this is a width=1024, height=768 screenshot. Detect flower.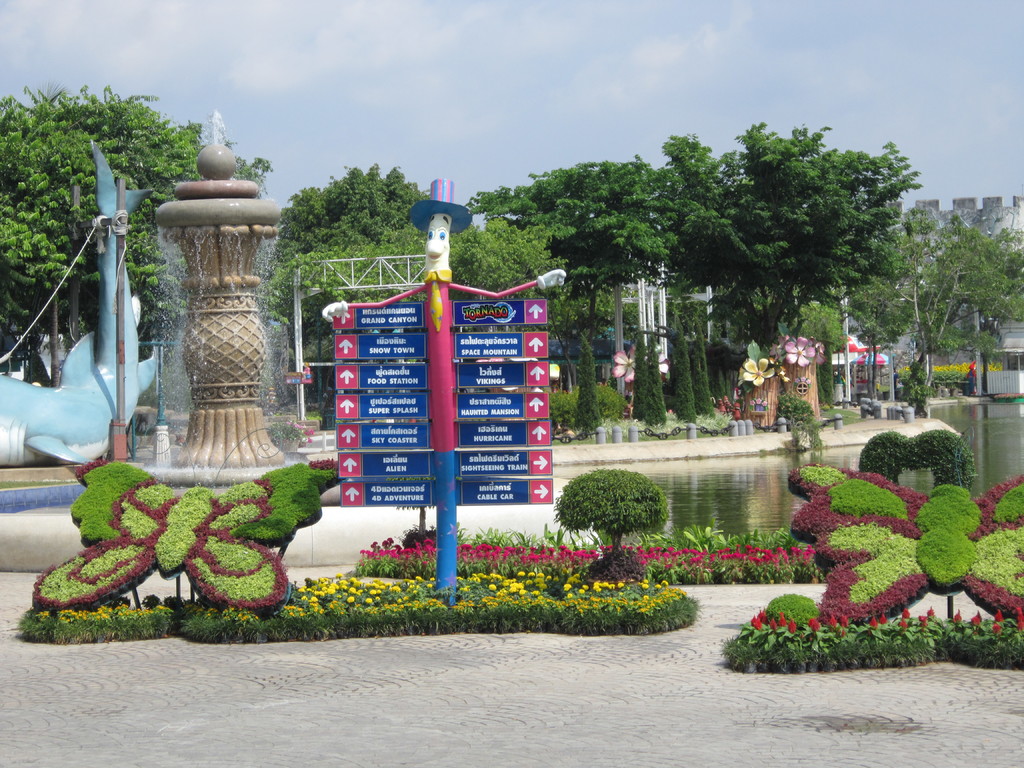
<bbox>916, 614, 925, 628</bbox>.
